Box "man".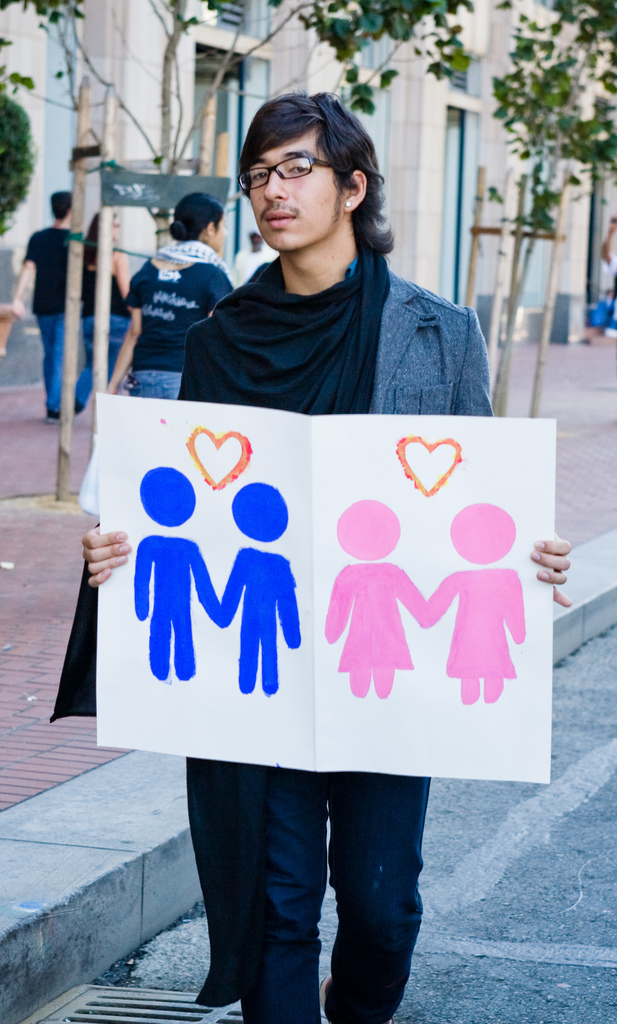
[left=42, top=86, right=585, bottom=1023].
